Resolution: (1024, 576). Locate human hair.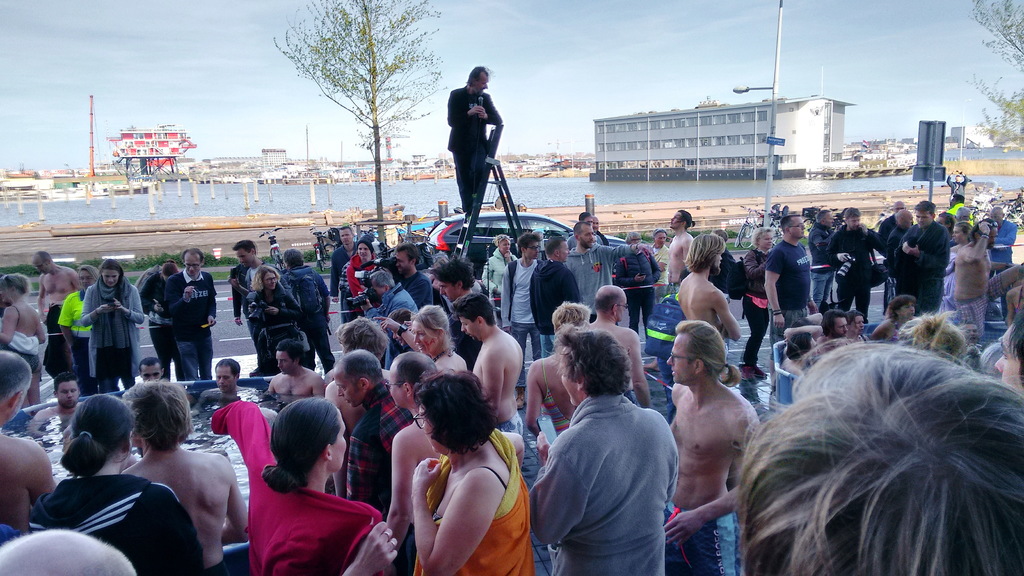
(707,320,1023,575).
